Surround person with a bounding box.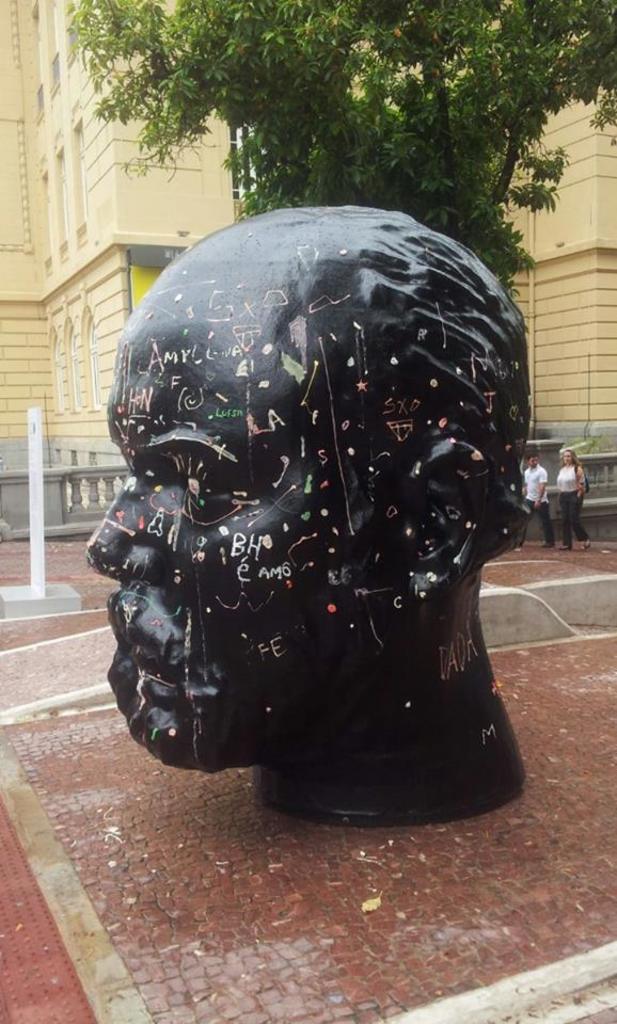
bbox=(554, 442, 598, 541).
